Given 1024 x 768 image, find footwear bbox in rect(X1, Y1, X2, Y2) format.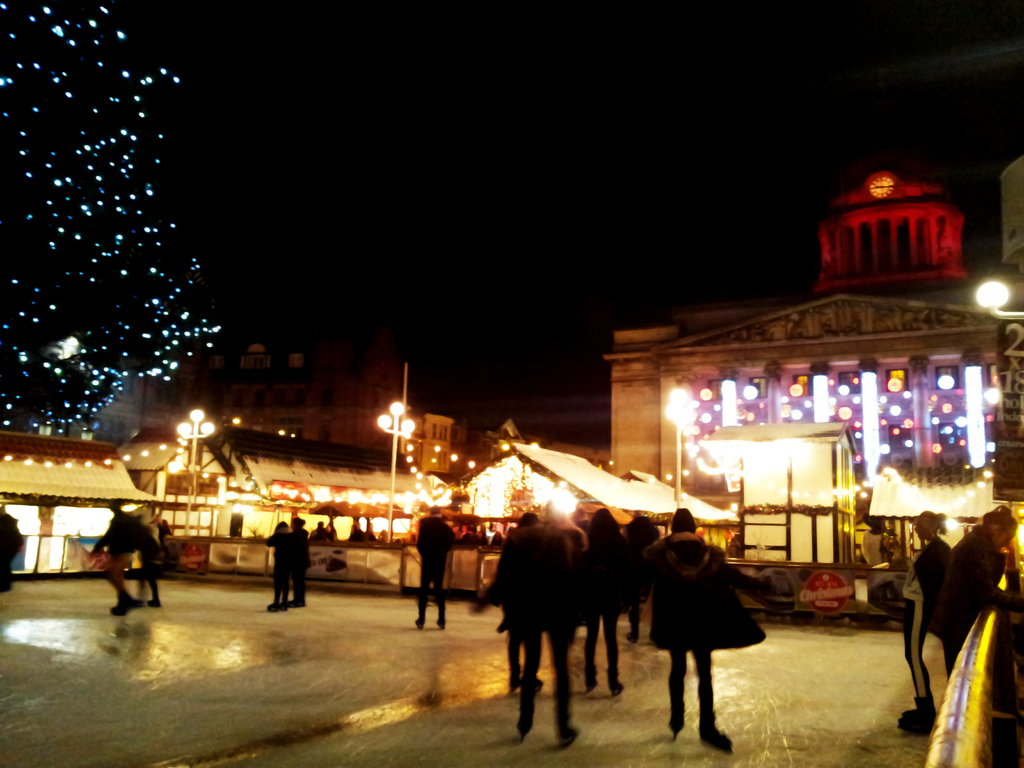
rect(610, 682, 627, 698).
